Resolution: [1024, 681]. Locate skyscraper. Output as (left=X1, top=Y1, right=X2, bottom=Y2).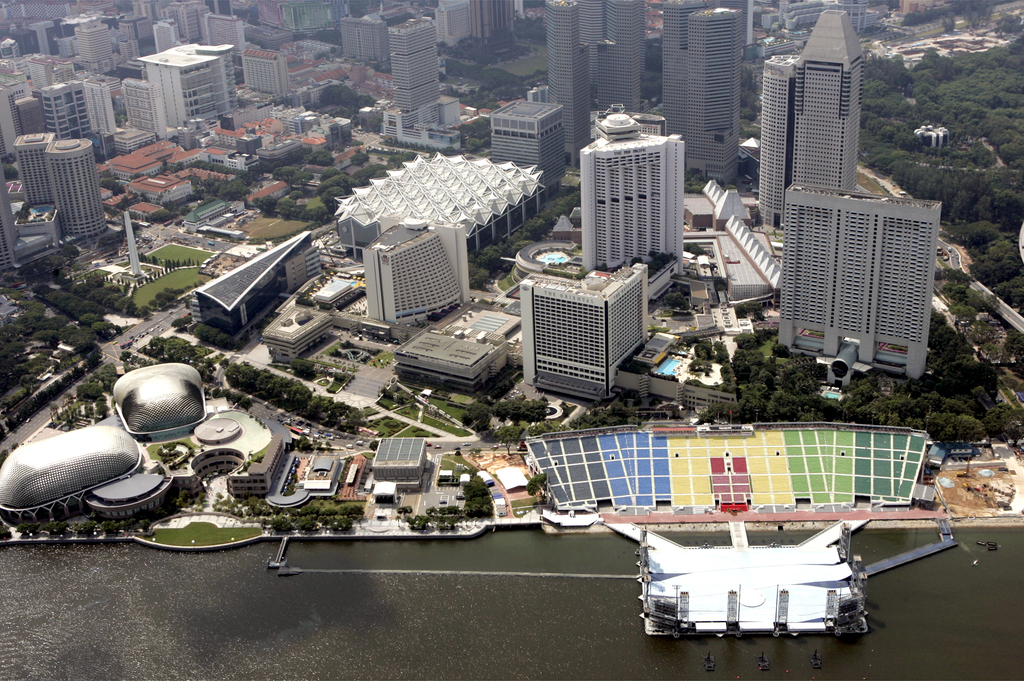
(left=539, top=0, right=590, bottom=168).
